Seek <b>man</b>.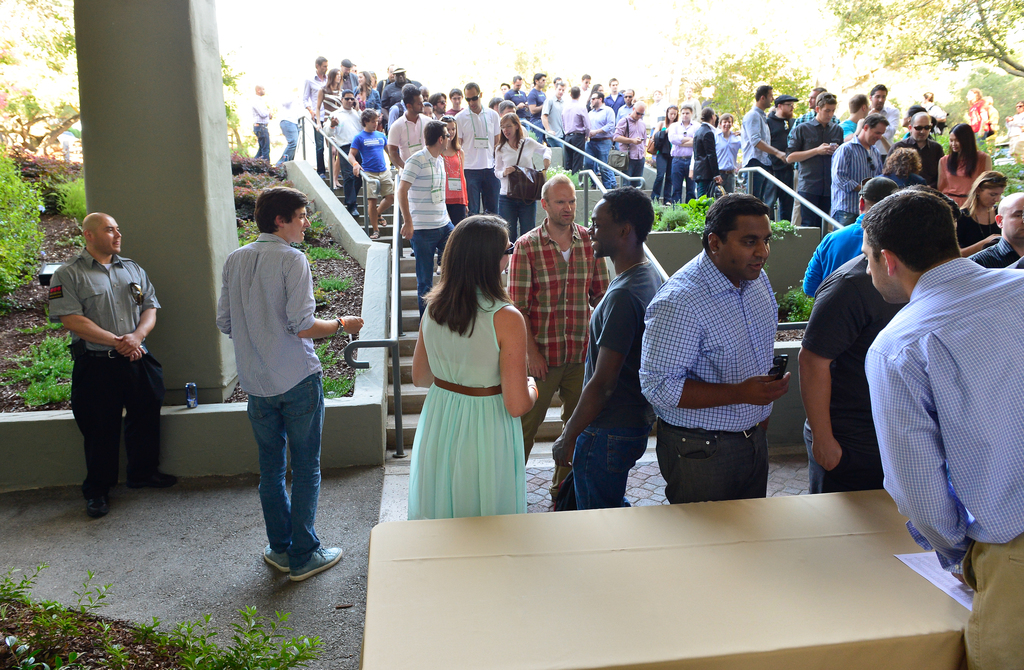
558, 188, 664, 511.
